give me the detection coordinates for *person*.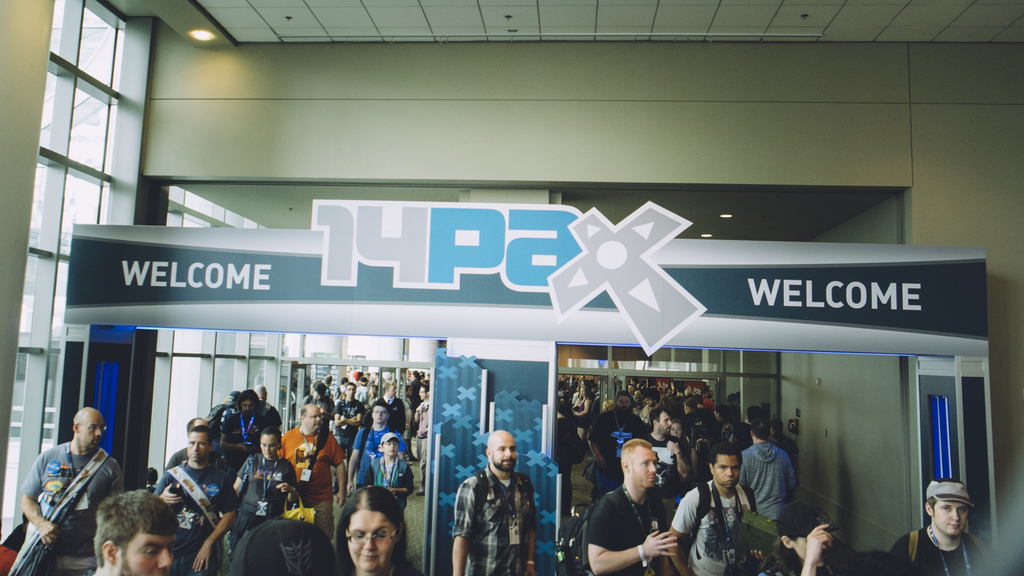
556,436,680,575.
